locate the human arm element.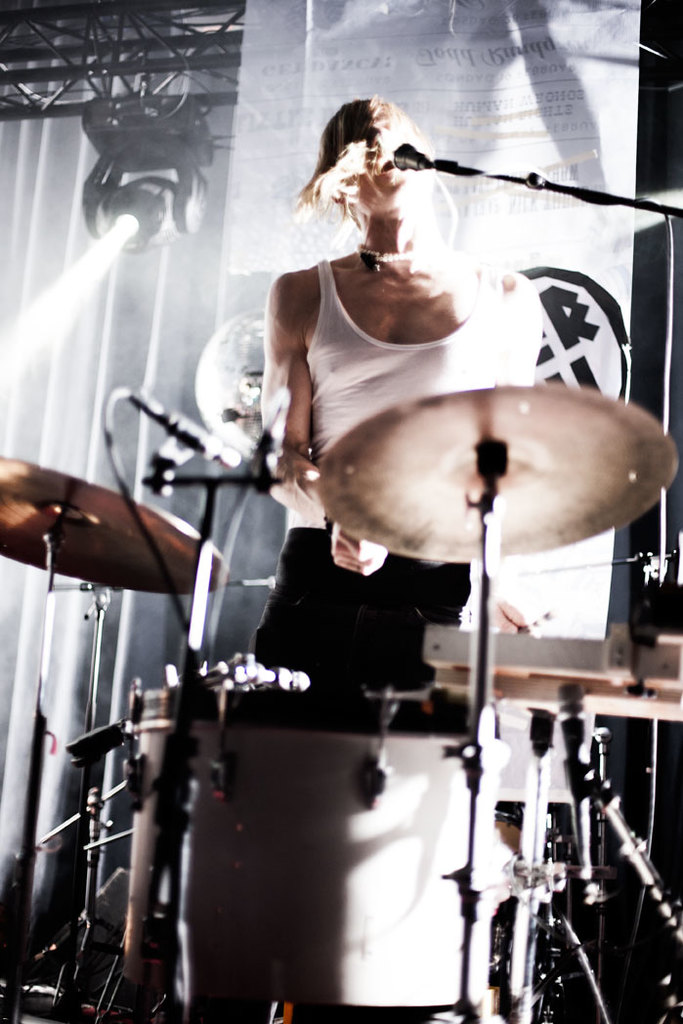
Element bbox: locate(254, 245, 348, 513).
